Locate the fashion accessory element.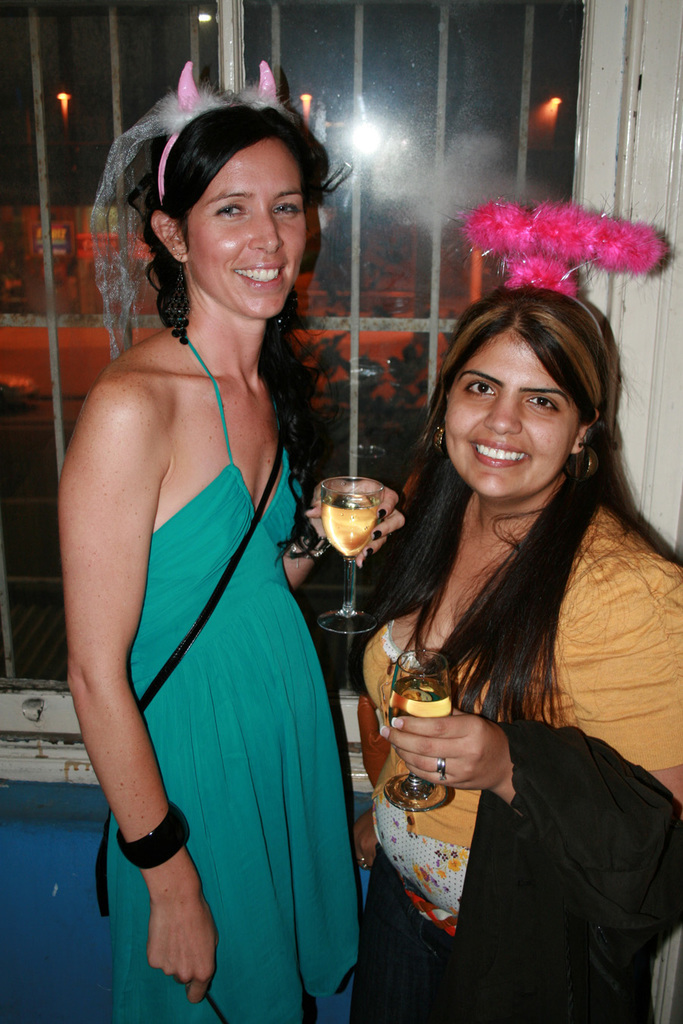
Element bbox: [left=441, top=191, right=673, bottom=338].
